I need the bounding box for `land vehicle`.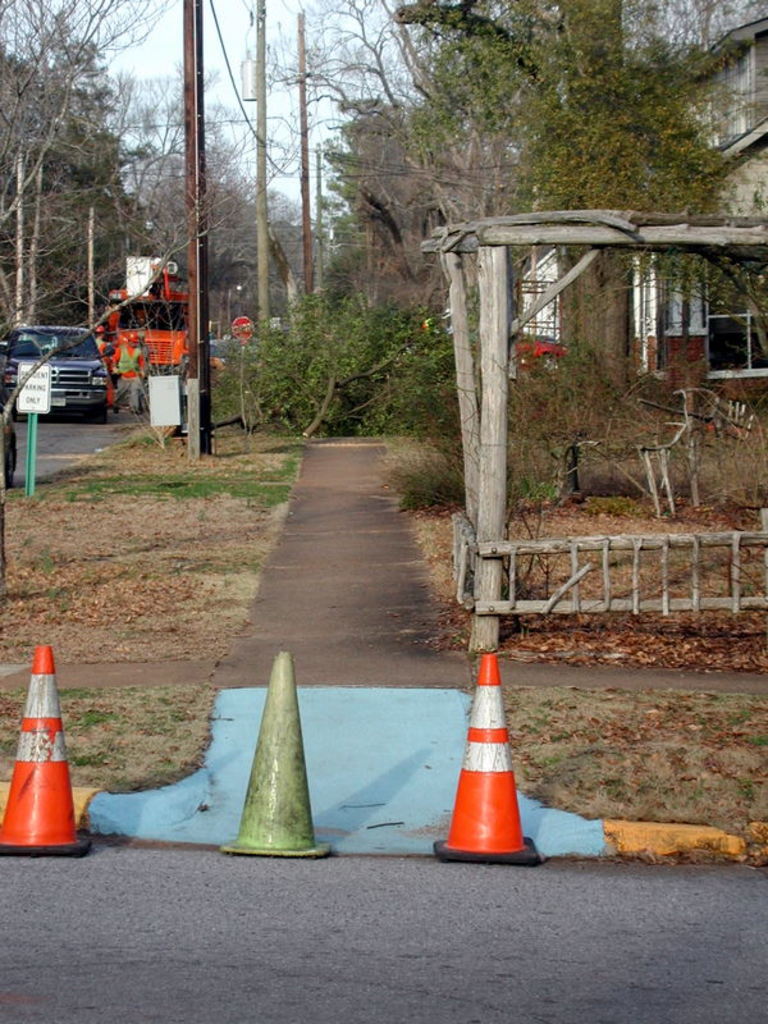
Here it is: {"left": 104, "top": 285, "right": 191, "bottom": 388}.
